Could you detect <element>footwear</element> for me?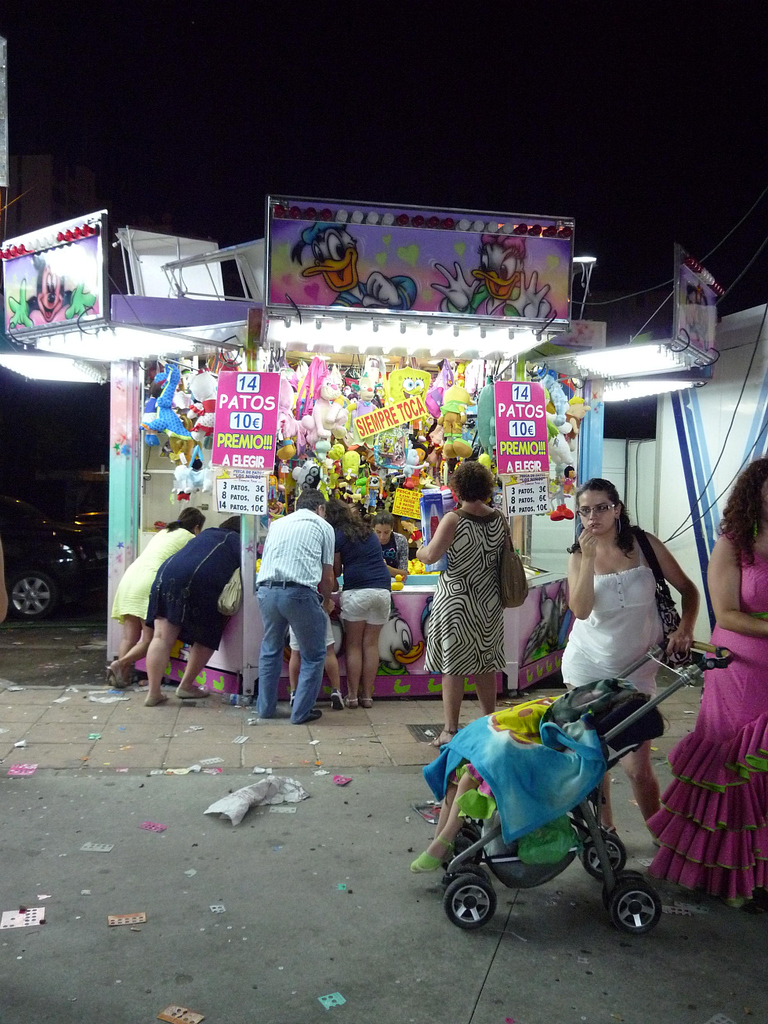
Detection result: box(278, 708, 294, 717).
